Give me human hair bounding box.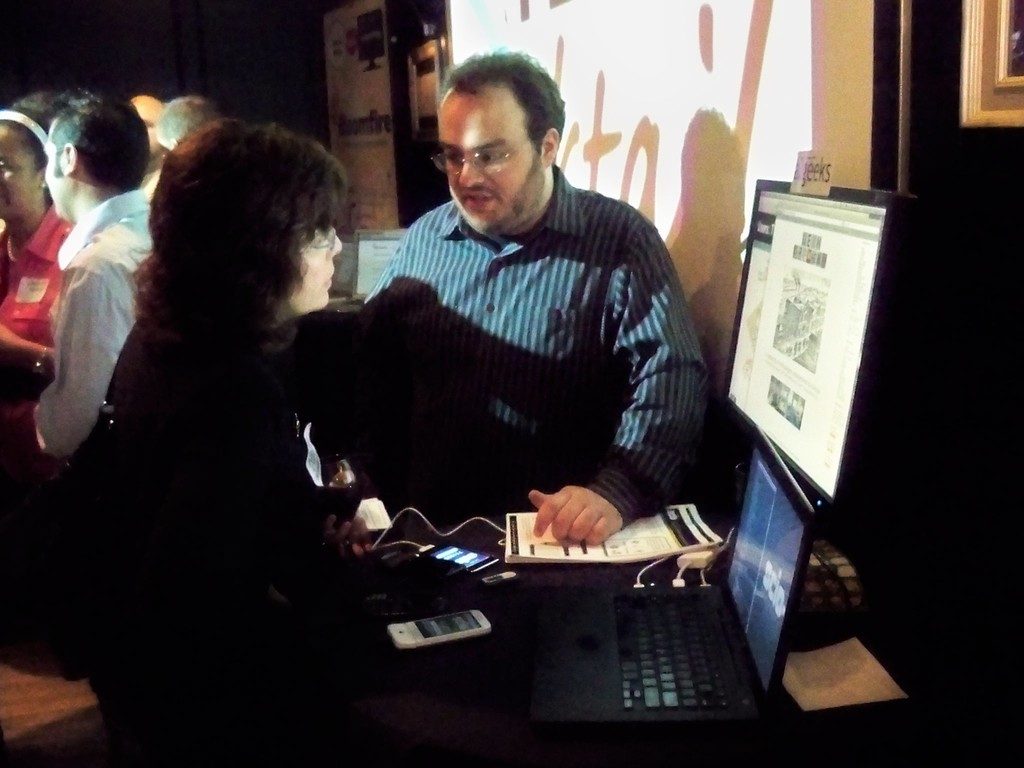
50, 97, 150, 188.
